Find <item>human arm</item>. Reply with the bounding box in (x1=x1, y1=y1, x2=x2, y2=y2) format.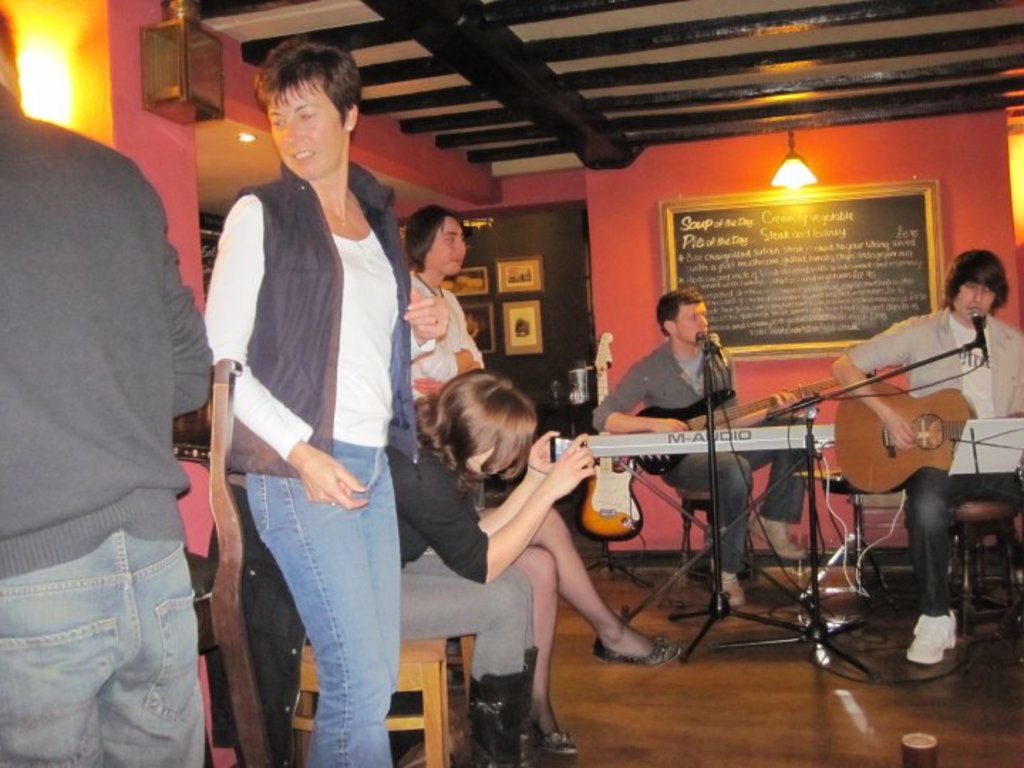
(x1=401, y1=435, x2=599, y2=582).
